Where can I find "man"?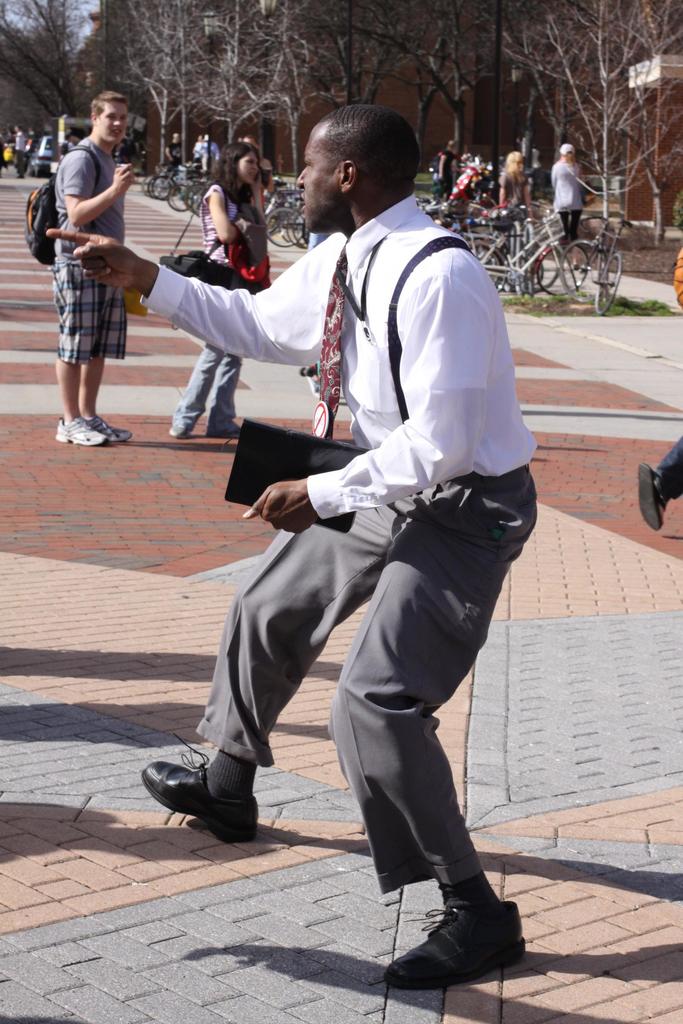
You can find it at locate(168, 132, 183, 172).
